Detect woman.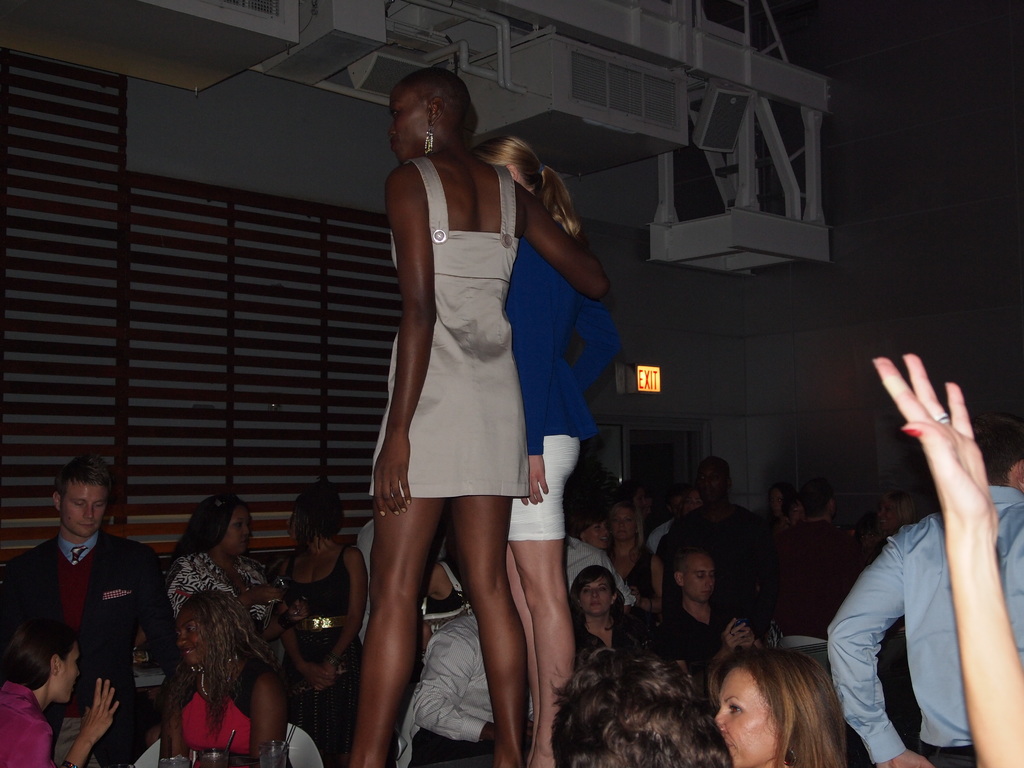
Detected at rect(266, 473, 369, 763).
